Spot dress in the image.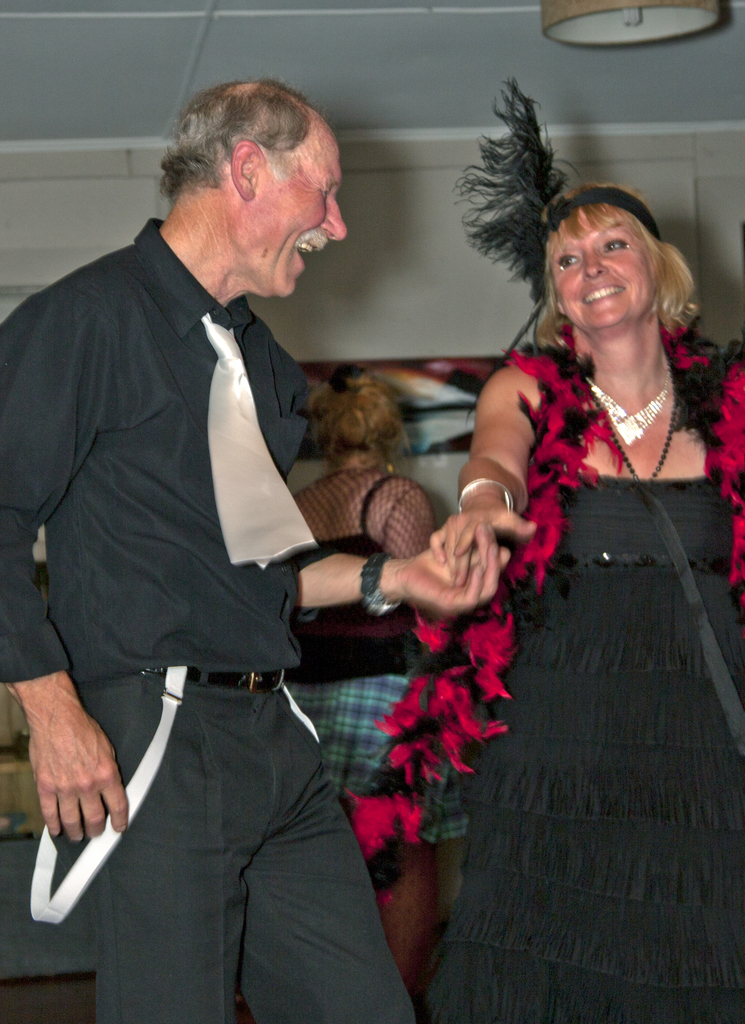
dress found at 397/186/719/993.
